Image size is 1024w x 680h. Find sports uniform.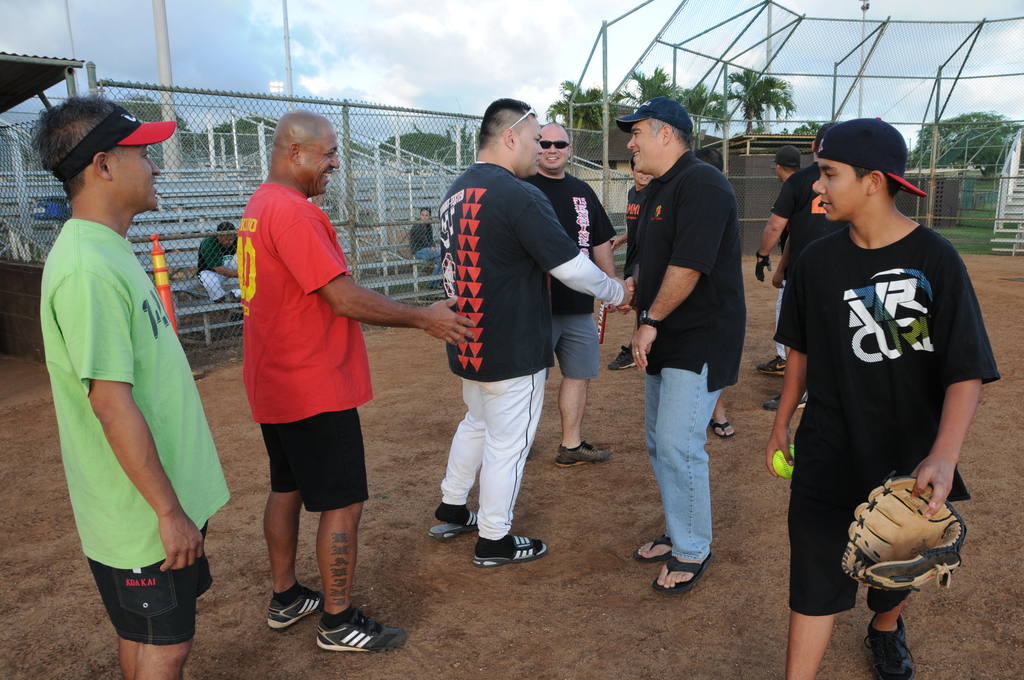
[x1=772, y1=218, x2=999, y2=637].
